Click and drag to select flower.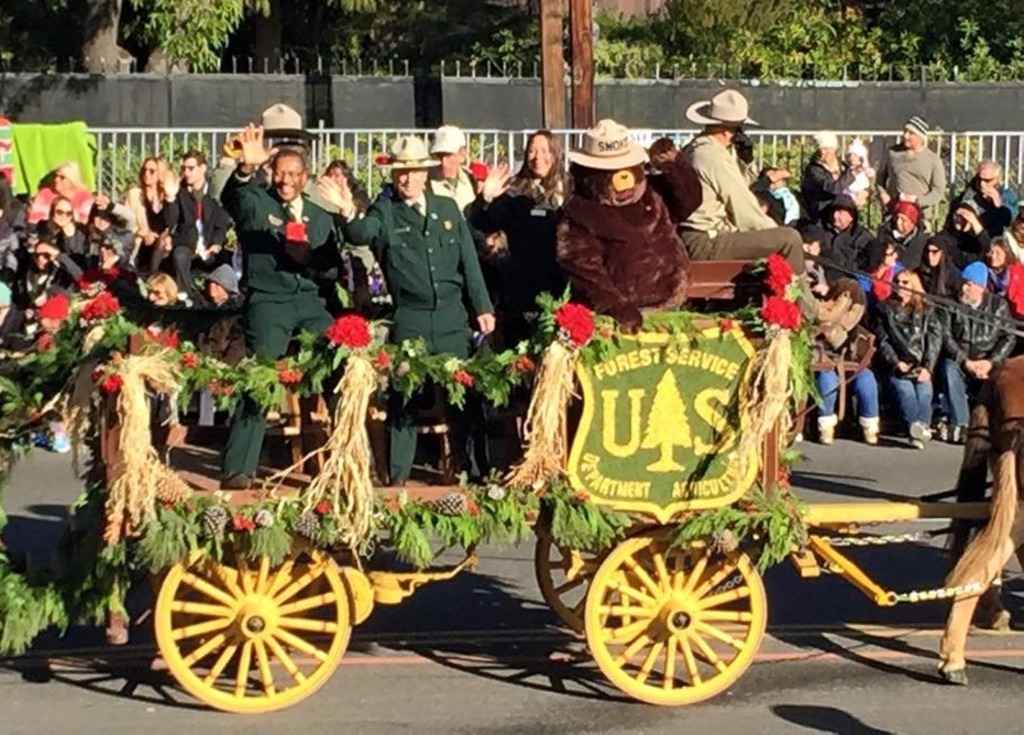
Selection: [left=759, top=294, right=801, bottom=327].
